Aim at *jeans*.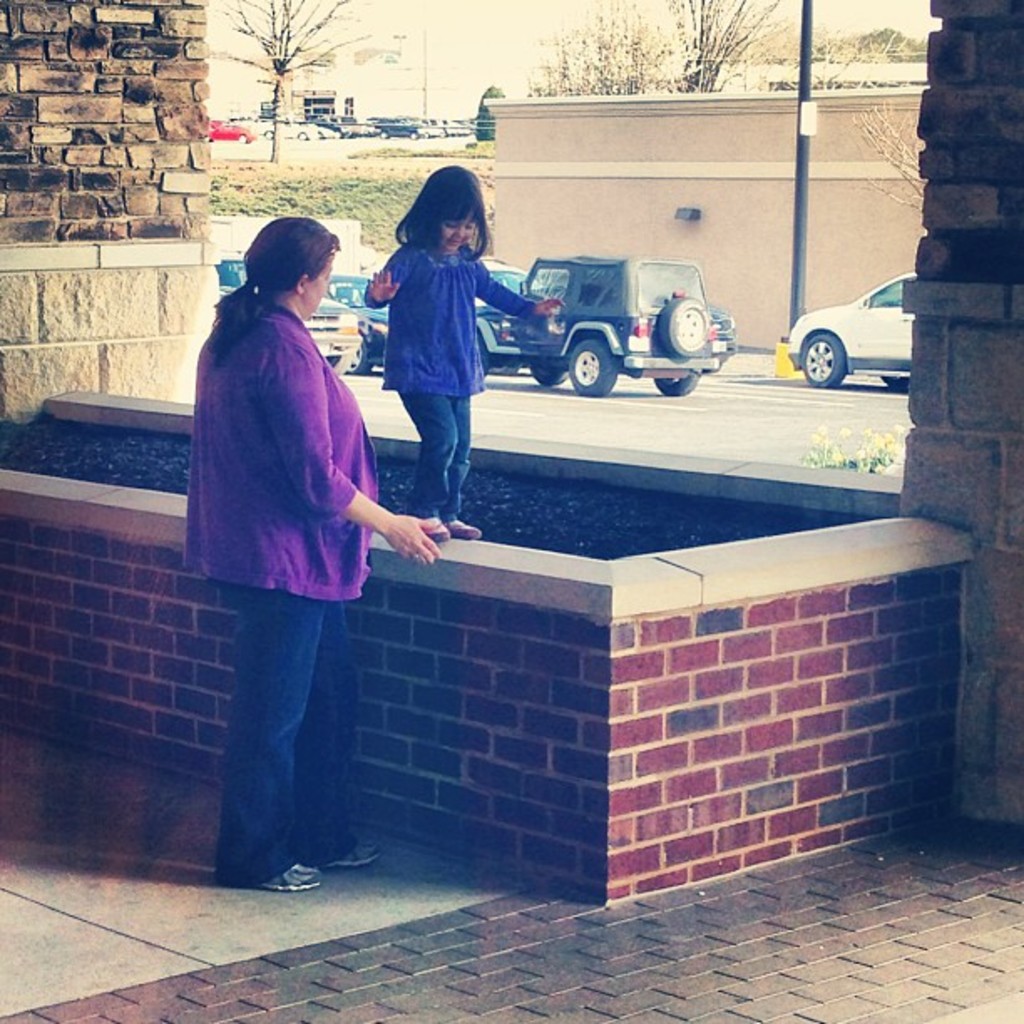
Aimed at bbox=[398, 390, 490, 534].
